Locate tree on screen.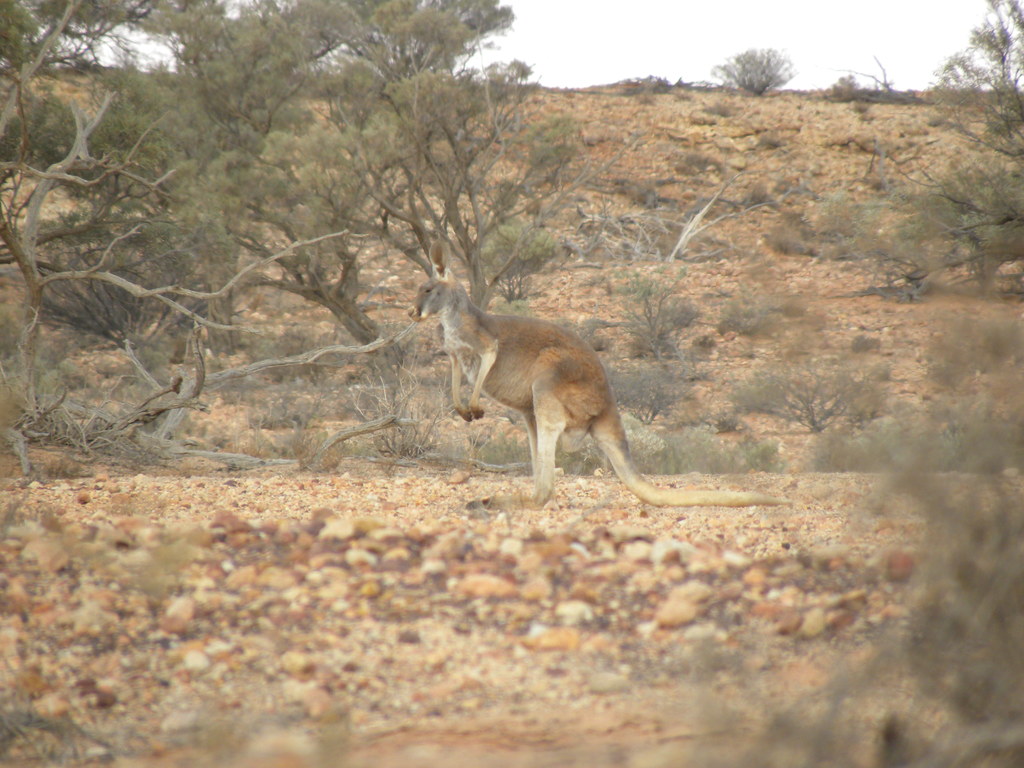
On screen at pyautogui.locateOnScreen(262, 0, 545, 320).
